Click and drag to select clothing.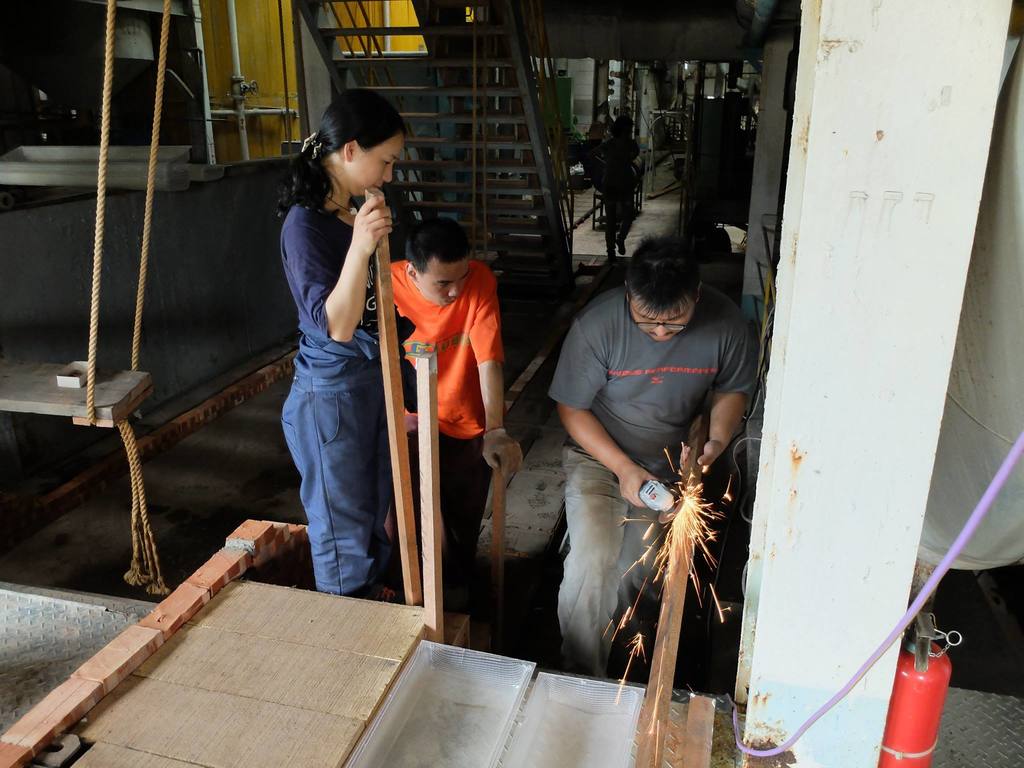
Selection: 550:282:758:481.
